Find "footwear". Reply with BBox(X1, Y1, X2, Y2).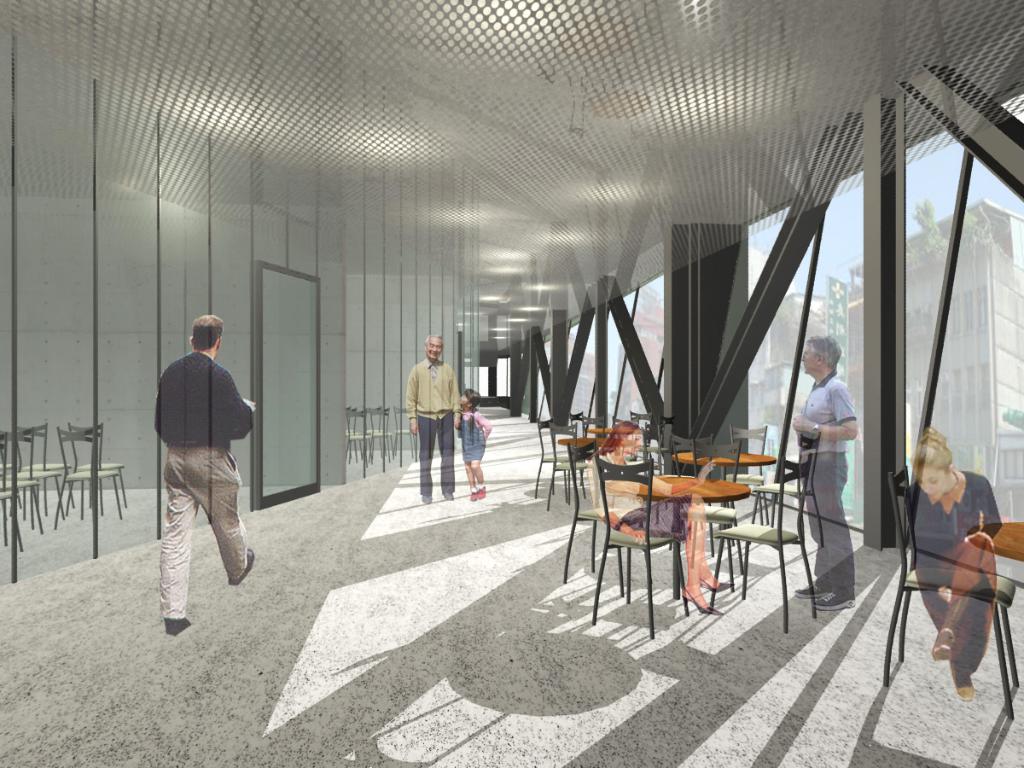
BBox(421, 491, 433, 507).
